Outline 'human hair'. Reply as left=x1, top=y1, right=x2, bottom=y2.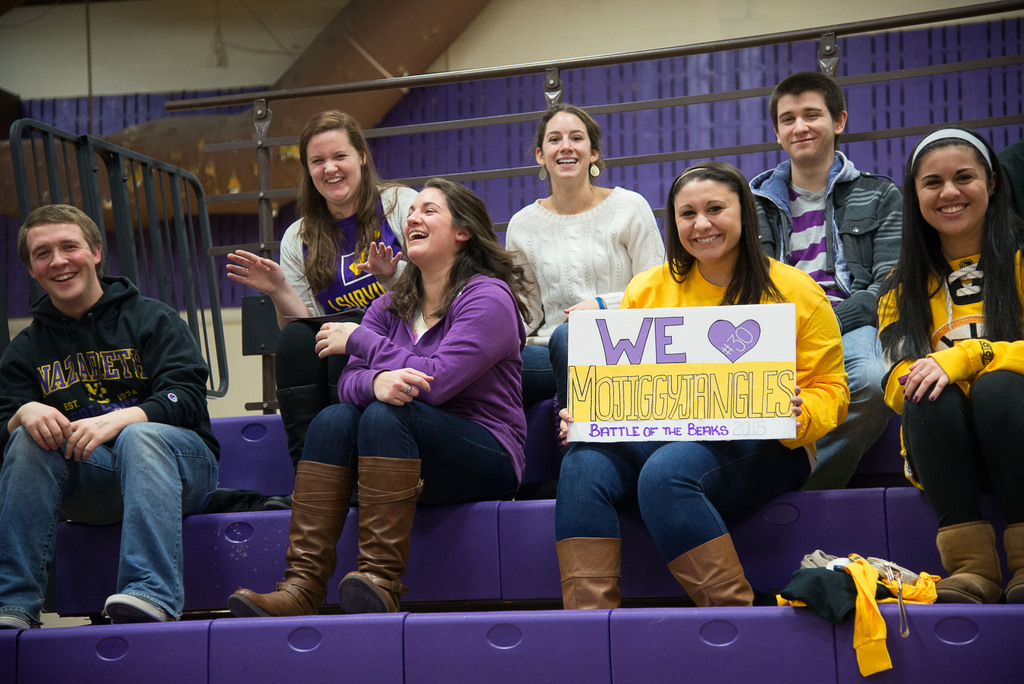
left=18, top=206, right=104, bottom=283.
